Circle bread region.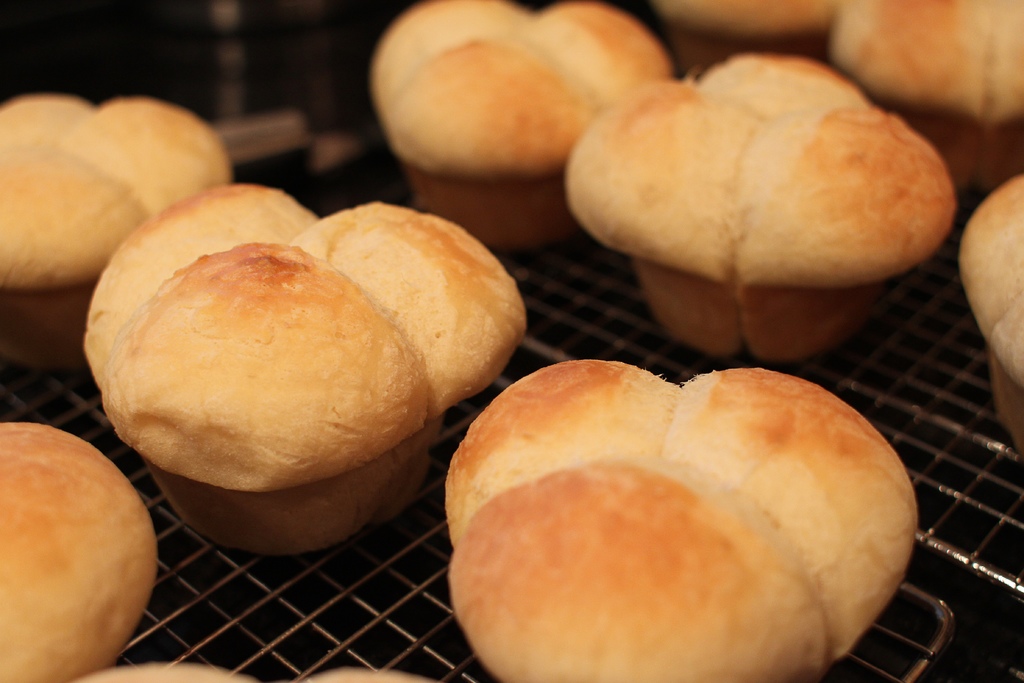
Region: detection(564, 54, 960, 359).
